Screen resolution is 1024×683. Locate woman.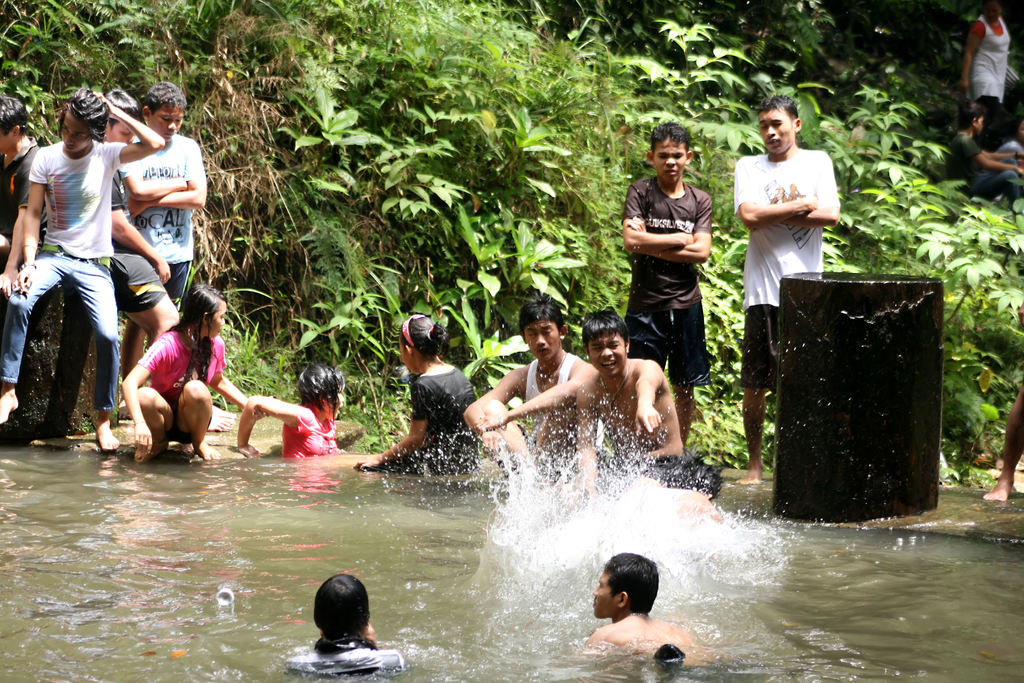
BBox(113, 281, 221, 476).
